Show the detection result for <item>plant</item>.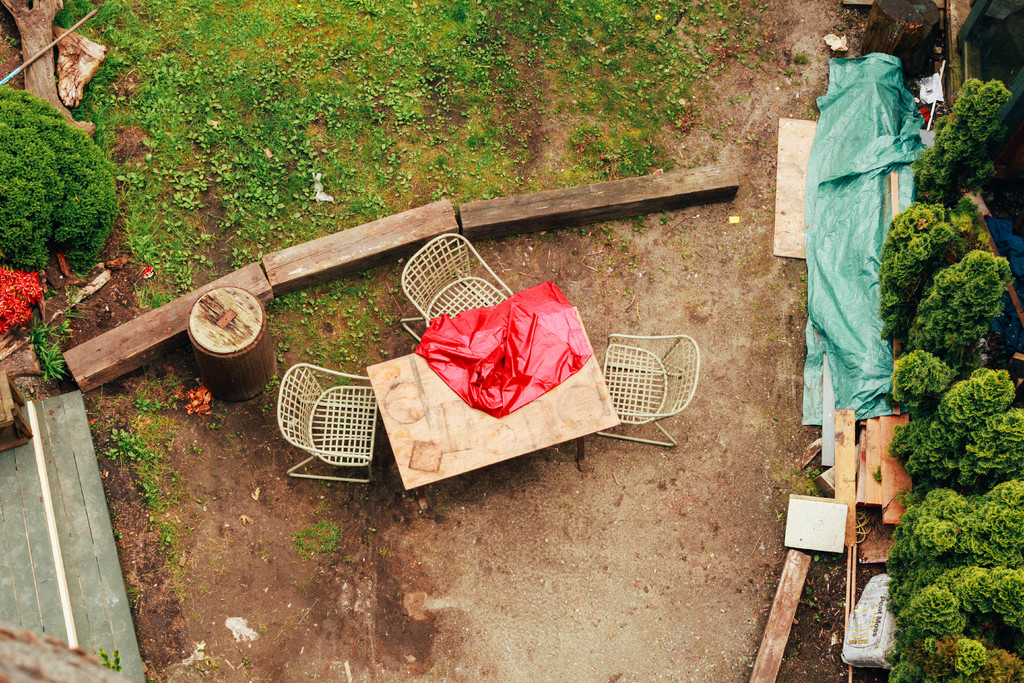
(x1=930, y1=554, x2=1023, y2=625).
